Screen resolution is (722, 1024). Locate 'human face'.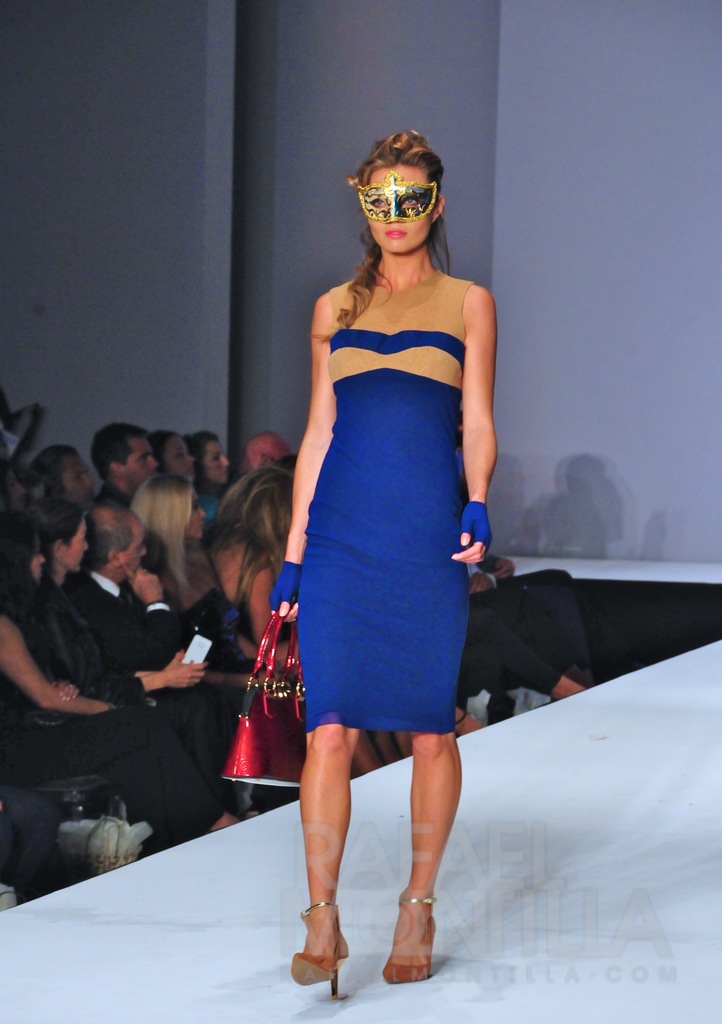
[x1=125, y1=440, x2=156, y2=486].
